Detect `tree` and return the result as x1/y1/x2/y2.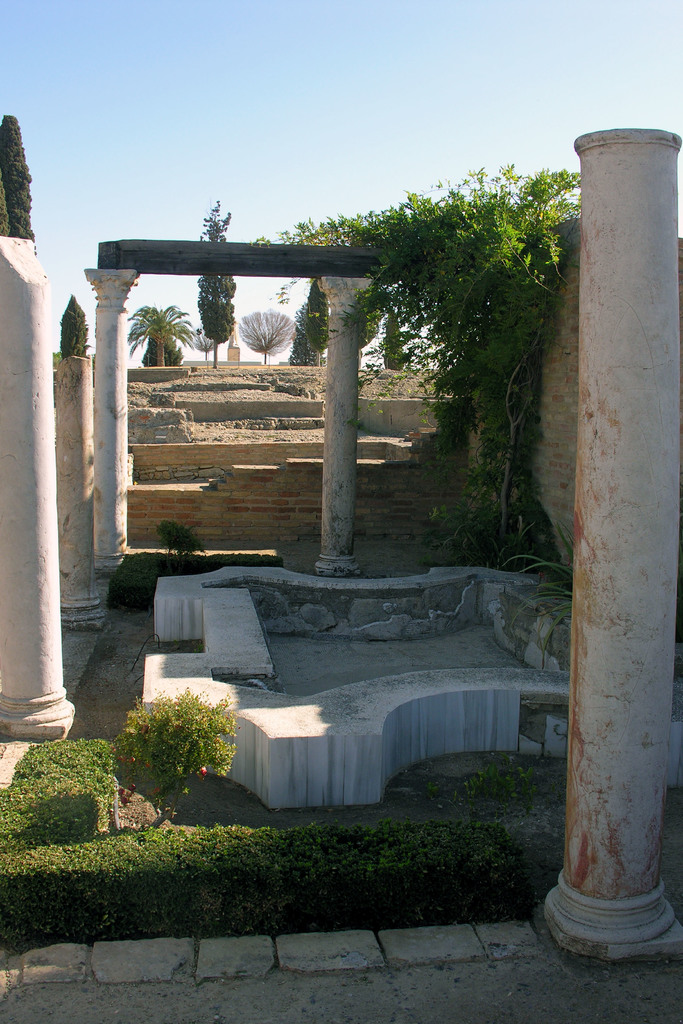
127/305/183/366.
